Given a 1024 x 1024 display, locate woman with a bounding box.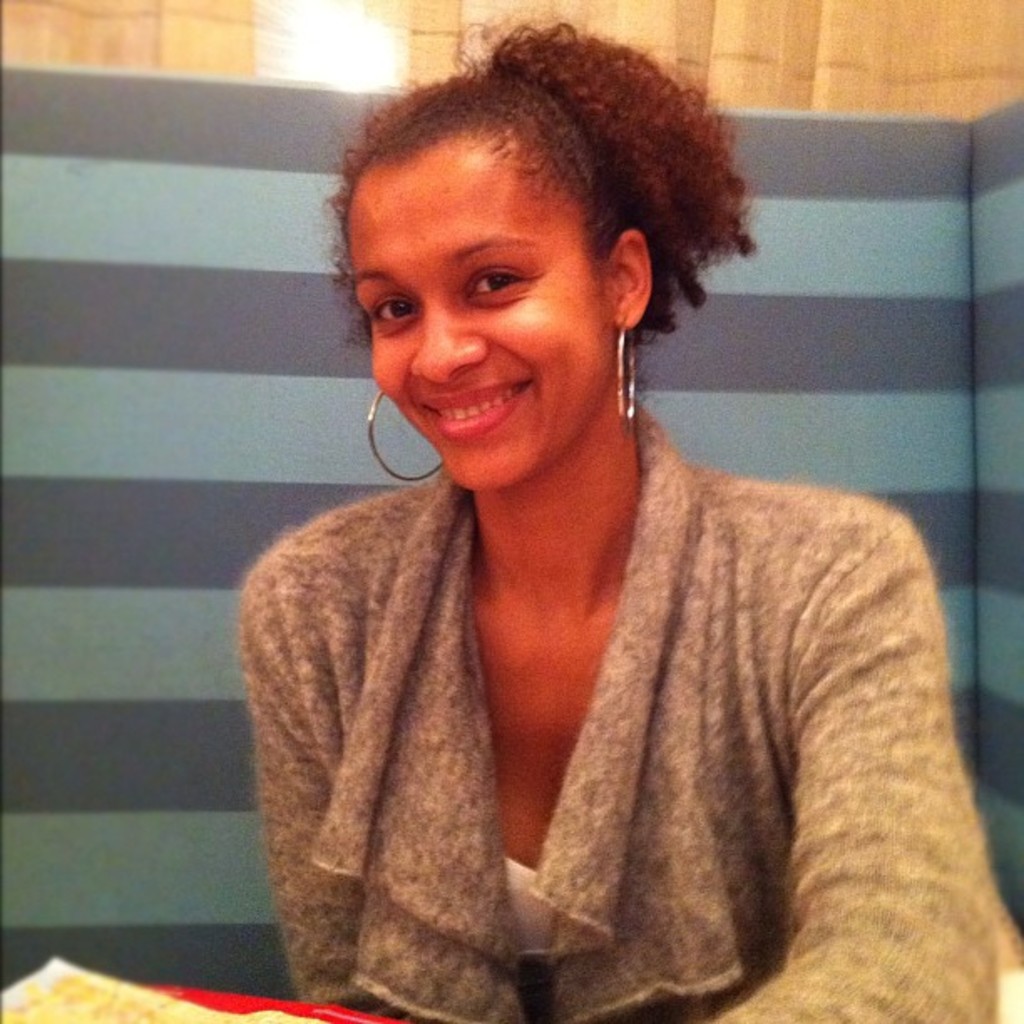
Located: crop(223, 60, 977, 1006).
